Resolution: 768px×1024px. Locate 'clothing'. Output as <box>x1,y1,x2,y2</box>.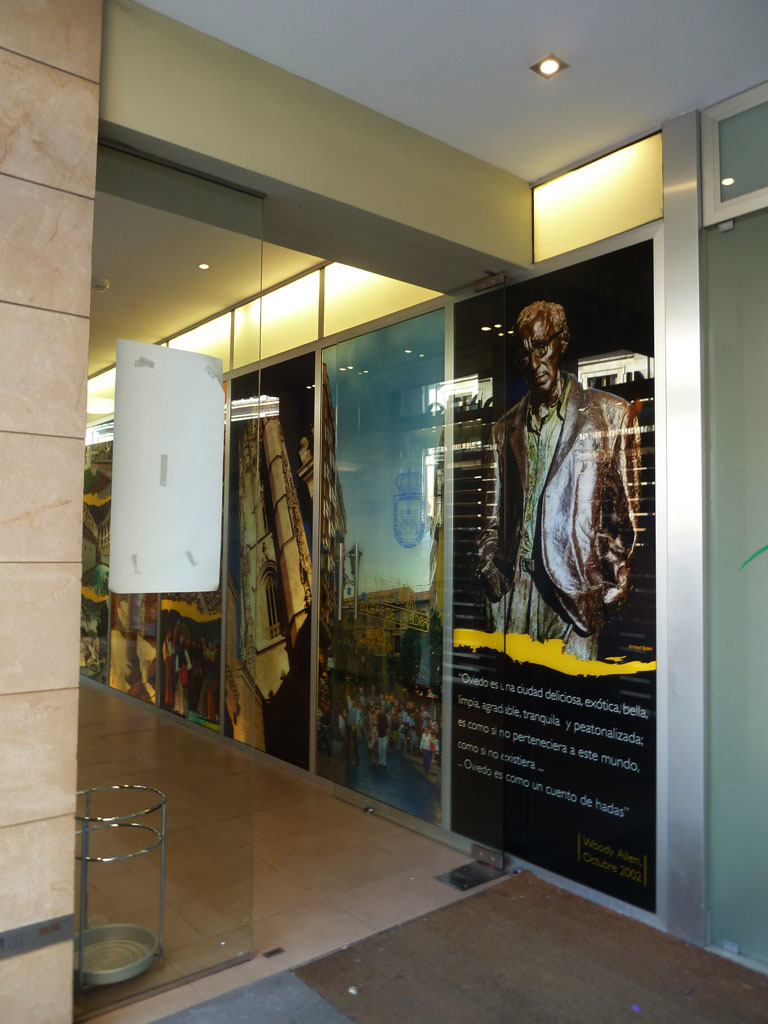
<box>471,367,654,672</box>.
